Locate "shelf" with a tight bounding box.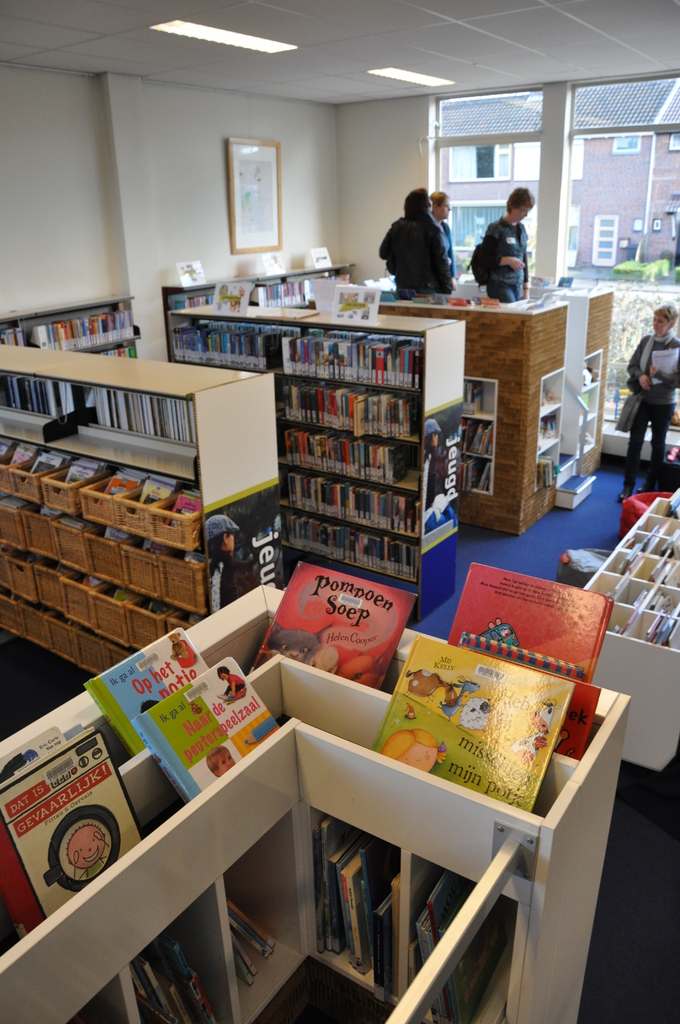
0, 292, 140, 359.
